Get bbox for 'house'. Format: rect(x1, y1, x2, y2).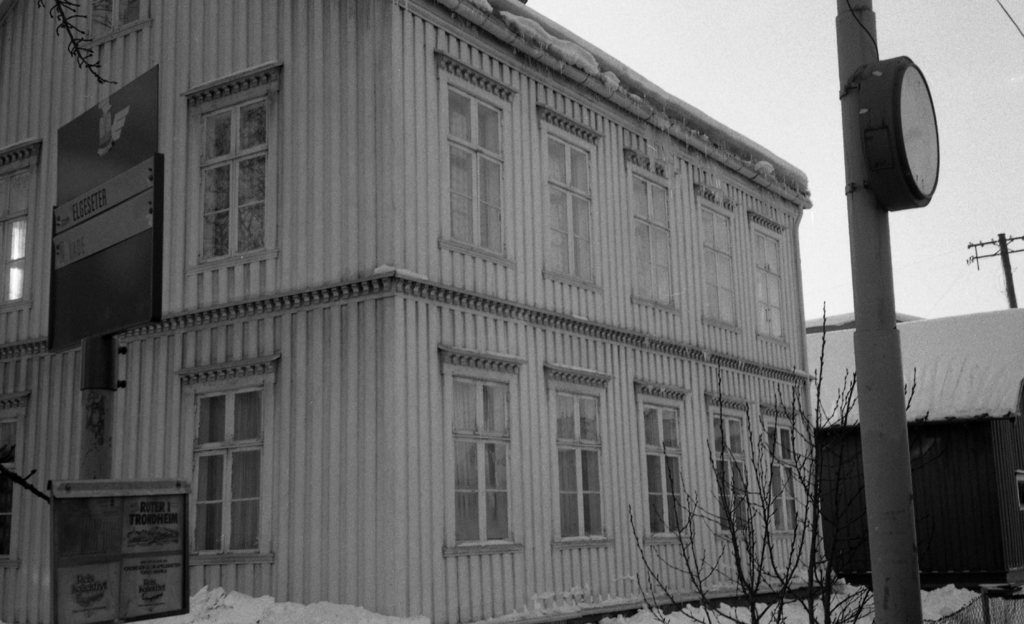
rect(0, 0, 838, 623).
